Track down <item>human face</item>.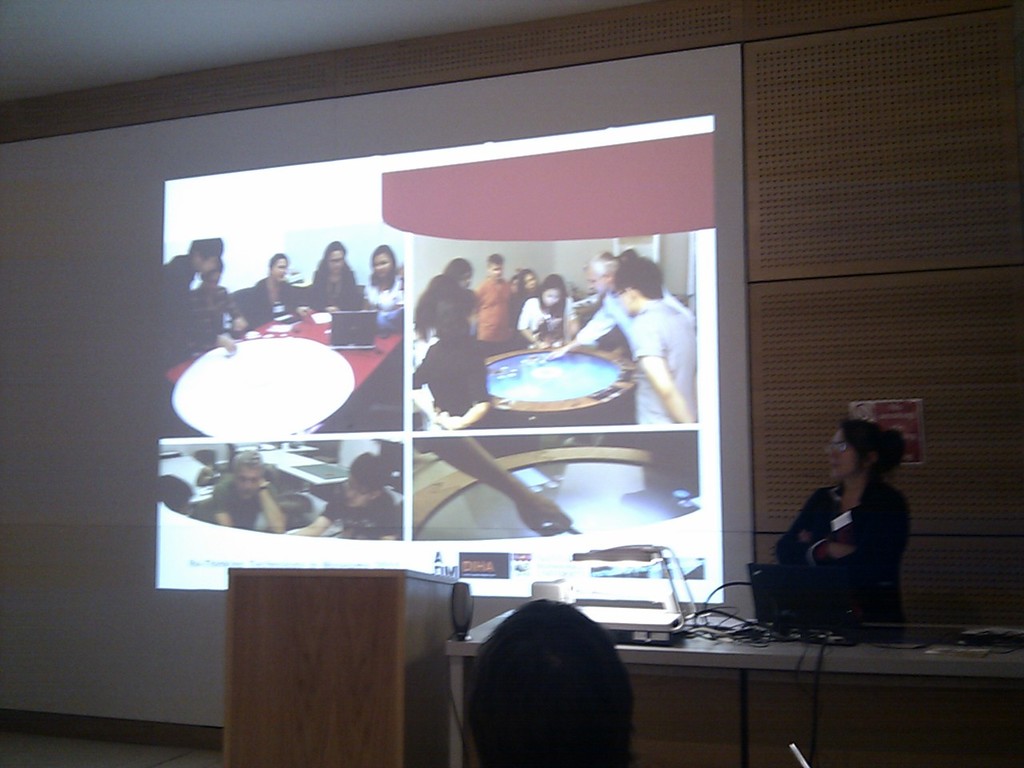
Tracked to <box>241,466,259,495</box>.
